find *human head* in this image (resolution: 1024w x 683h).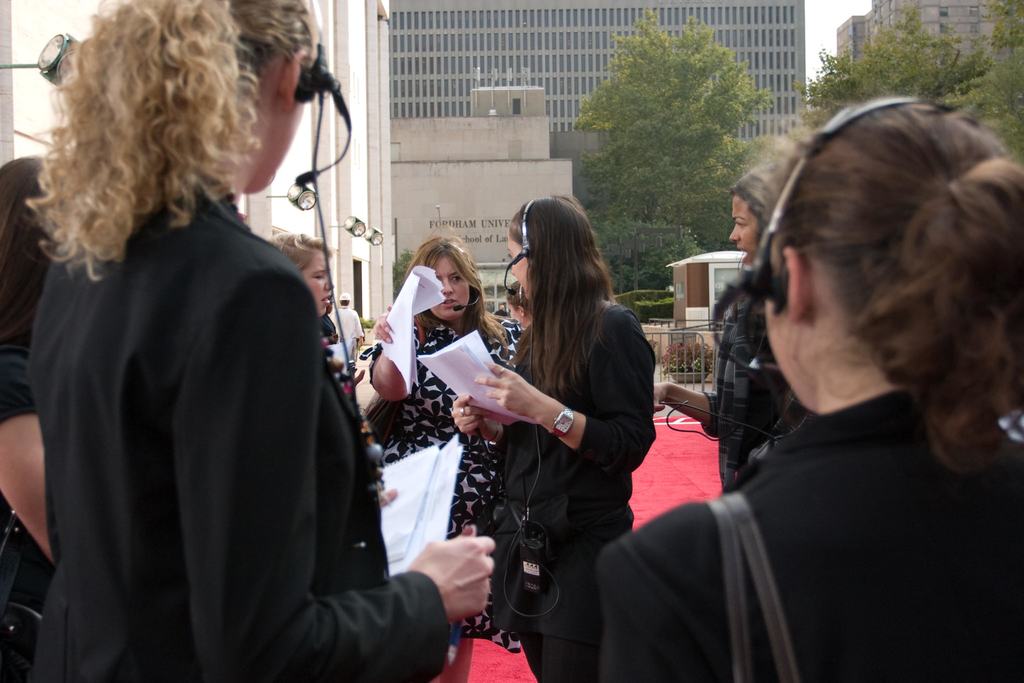
bbox(335, 292, 351, 307).
